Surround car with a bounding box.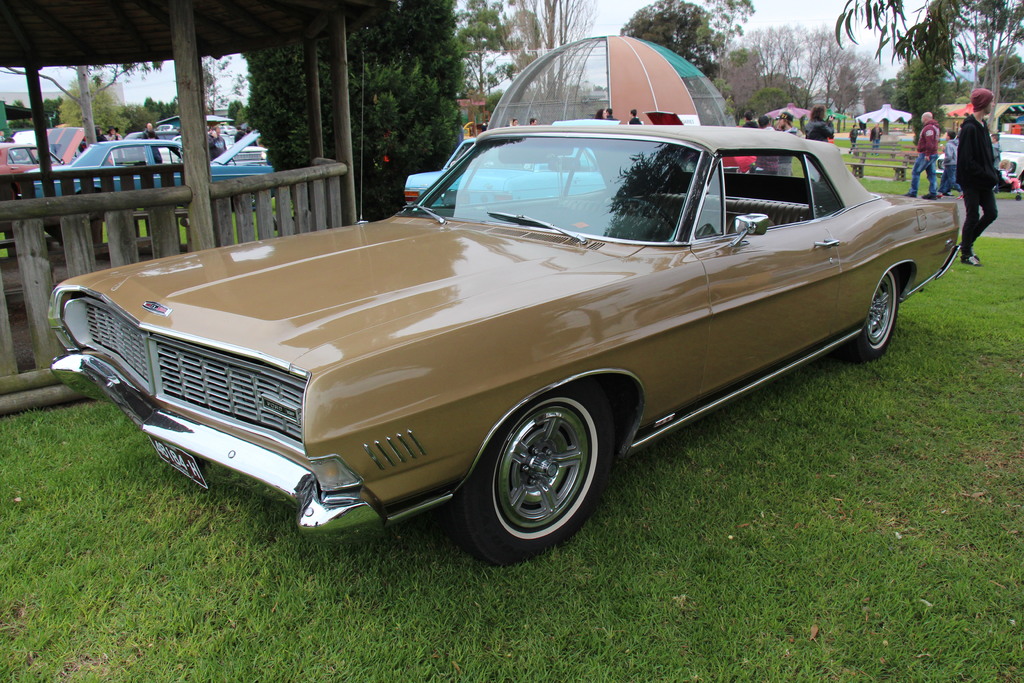
(934, 132, 1023, 188).
